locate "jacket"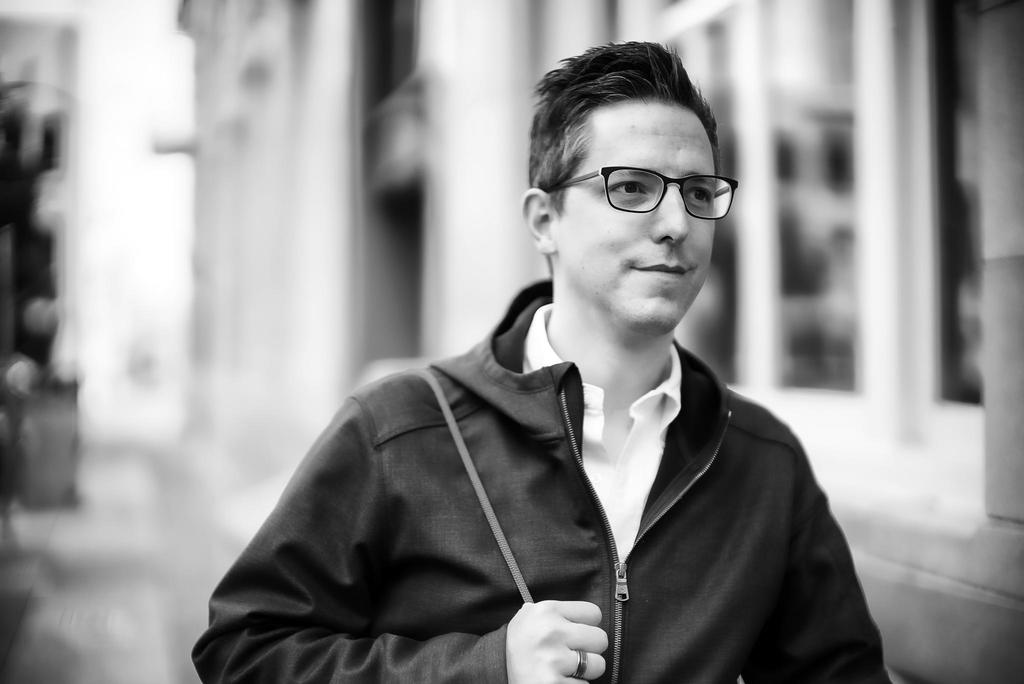
(left=154, top=284, right=867, bottom=677)
